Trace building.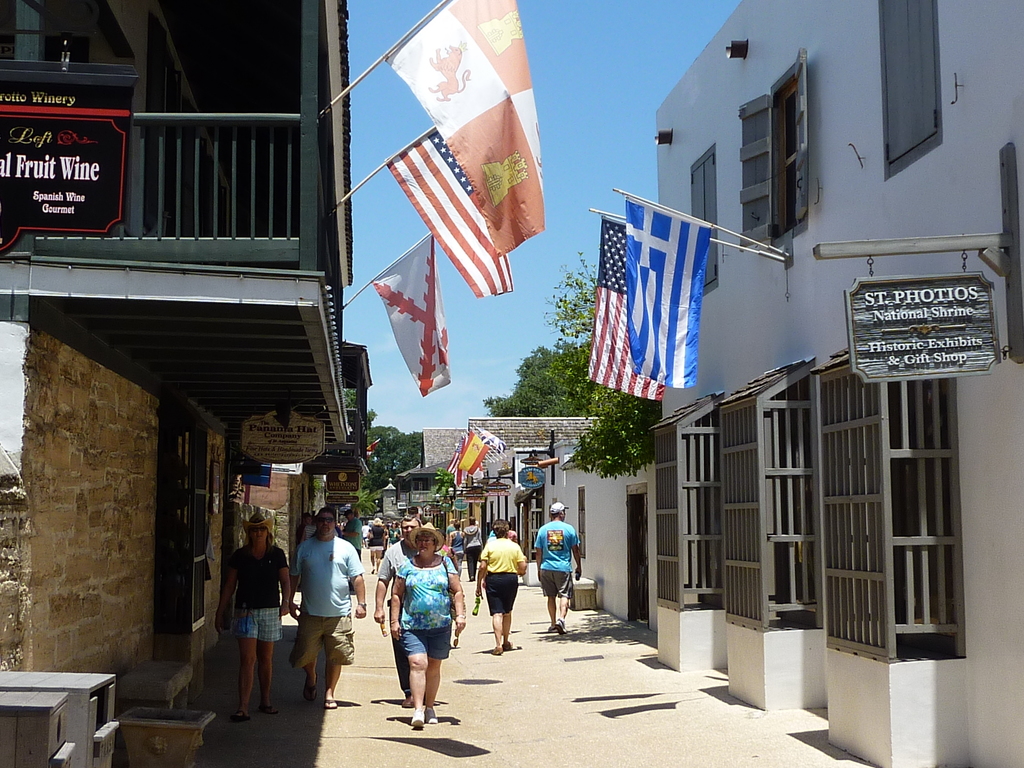
Traced to 0/0/354/758.
